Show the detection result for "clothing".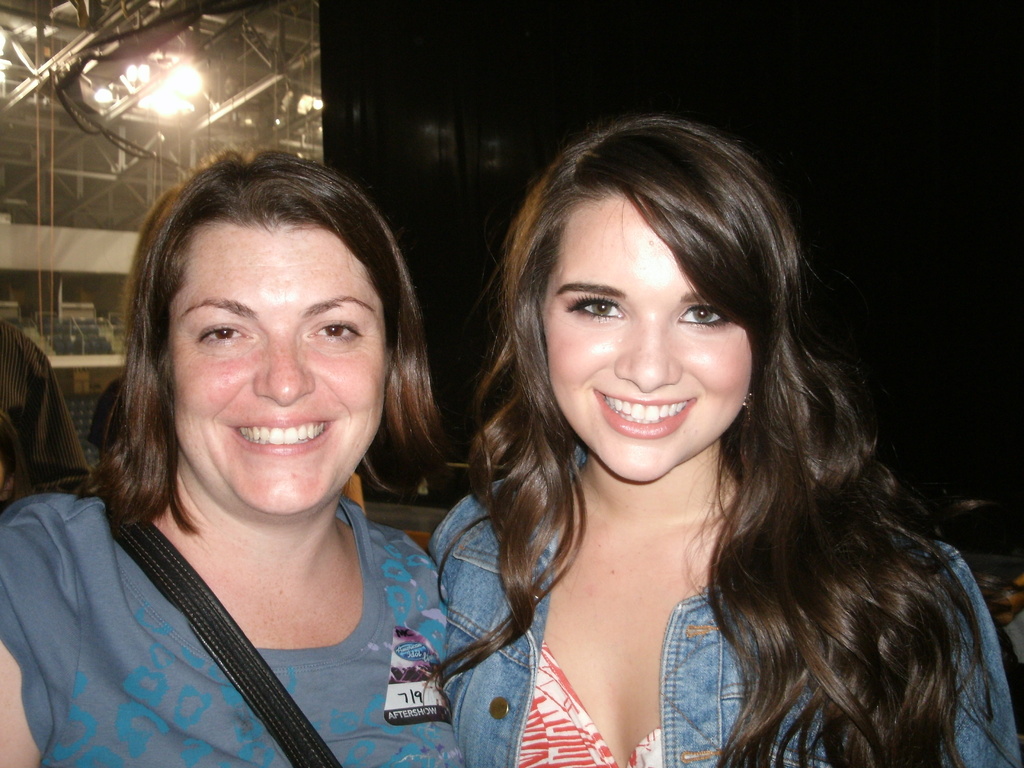
box(428, 445, 1023, 767).
